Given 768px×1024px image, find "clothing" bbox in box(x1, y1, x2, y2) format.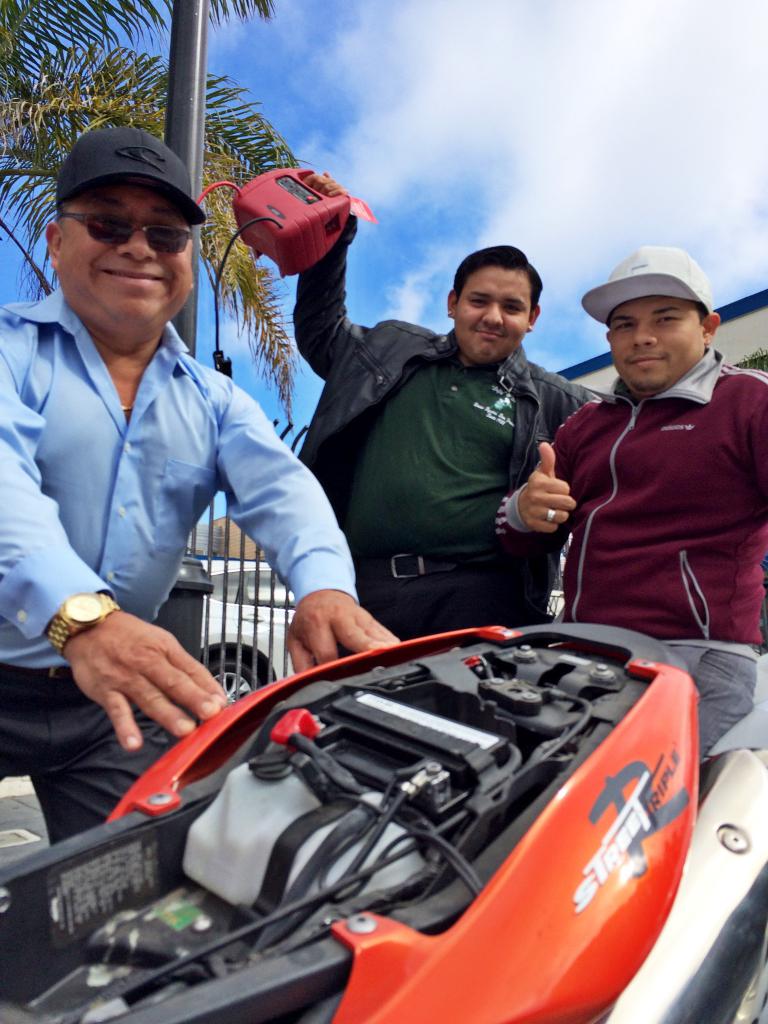
box(533, 321, 740, 666).
